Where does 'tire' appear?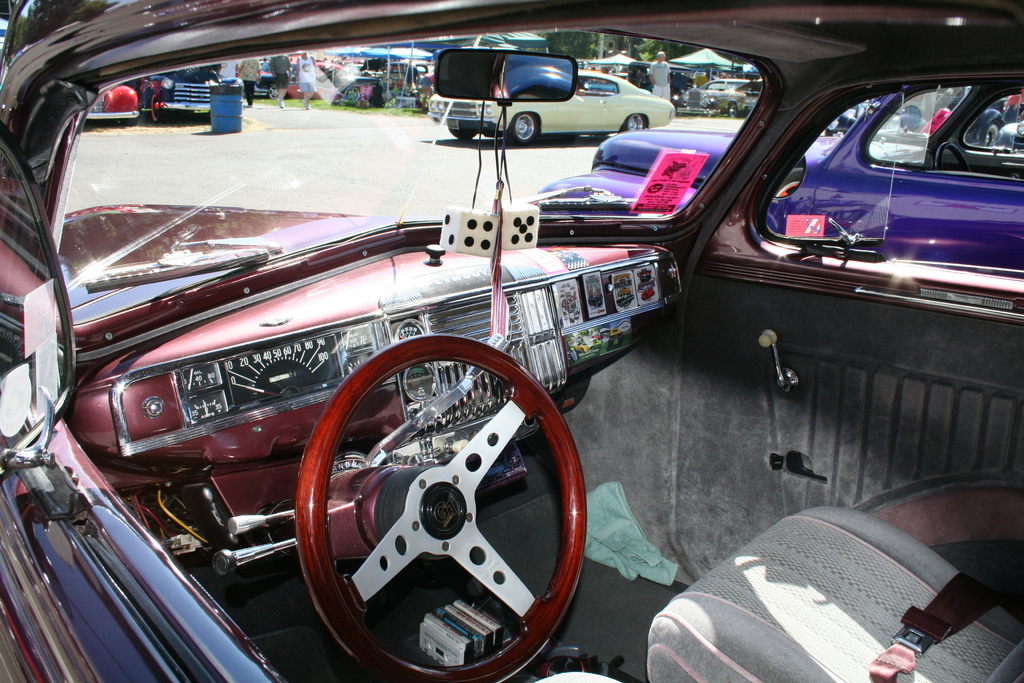
Appears at BBox(506, 113, 536, 144).
